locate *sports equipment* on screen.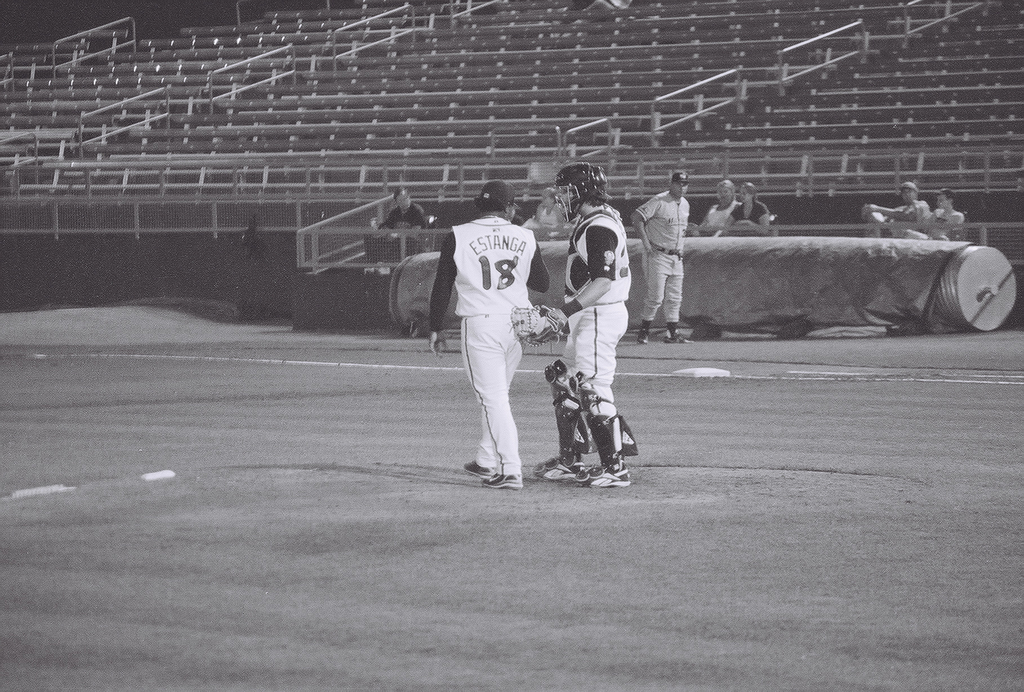
On screen at bbox(551, 383, 593, 470).
